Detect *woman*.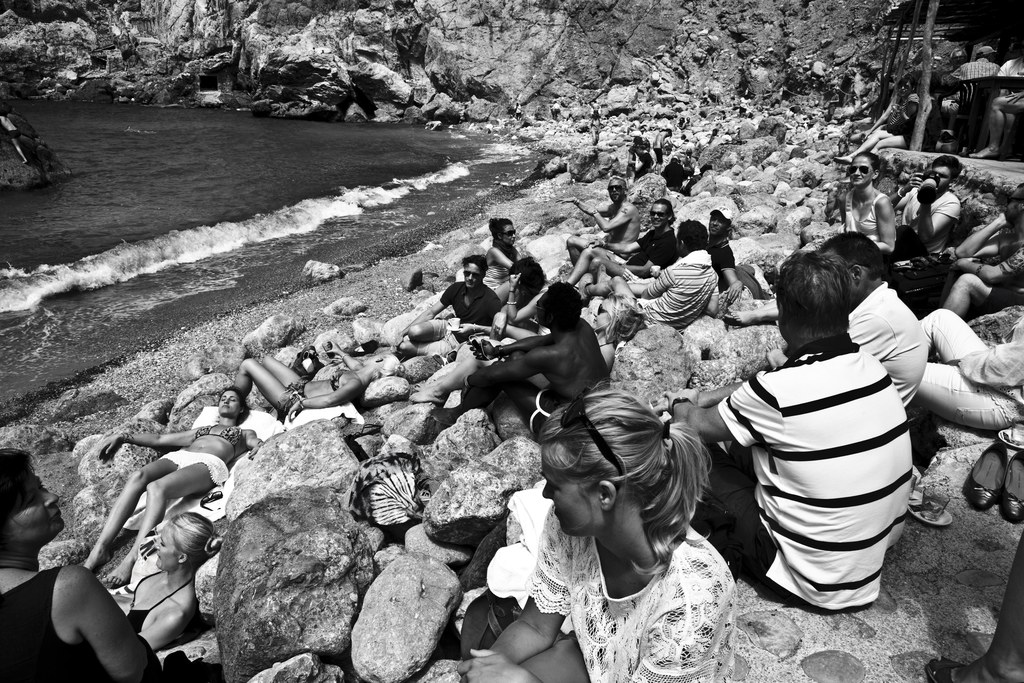
Detected at 111 509 228 659.
